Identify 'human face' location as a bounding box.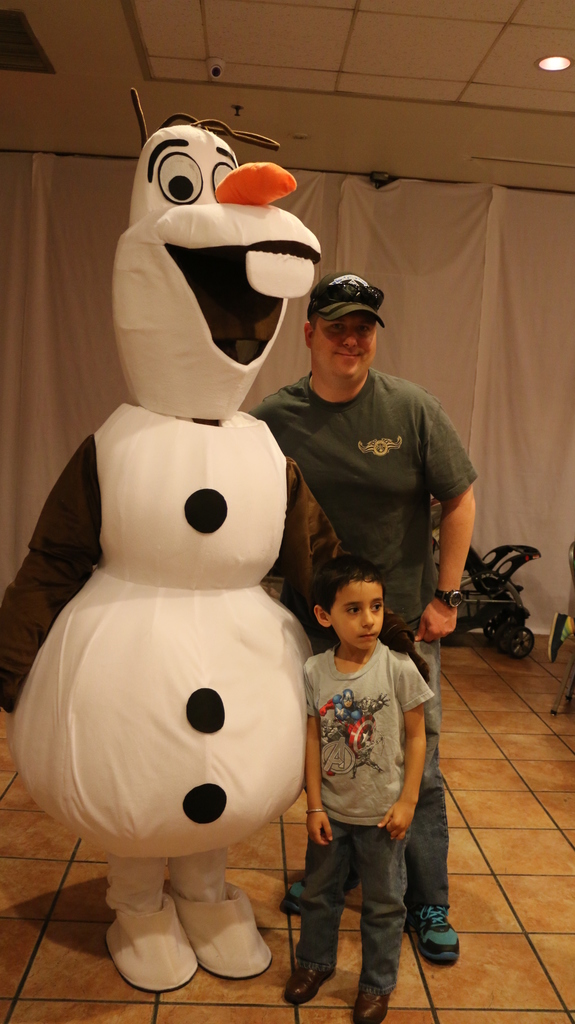
314, 310, 377, 378.
